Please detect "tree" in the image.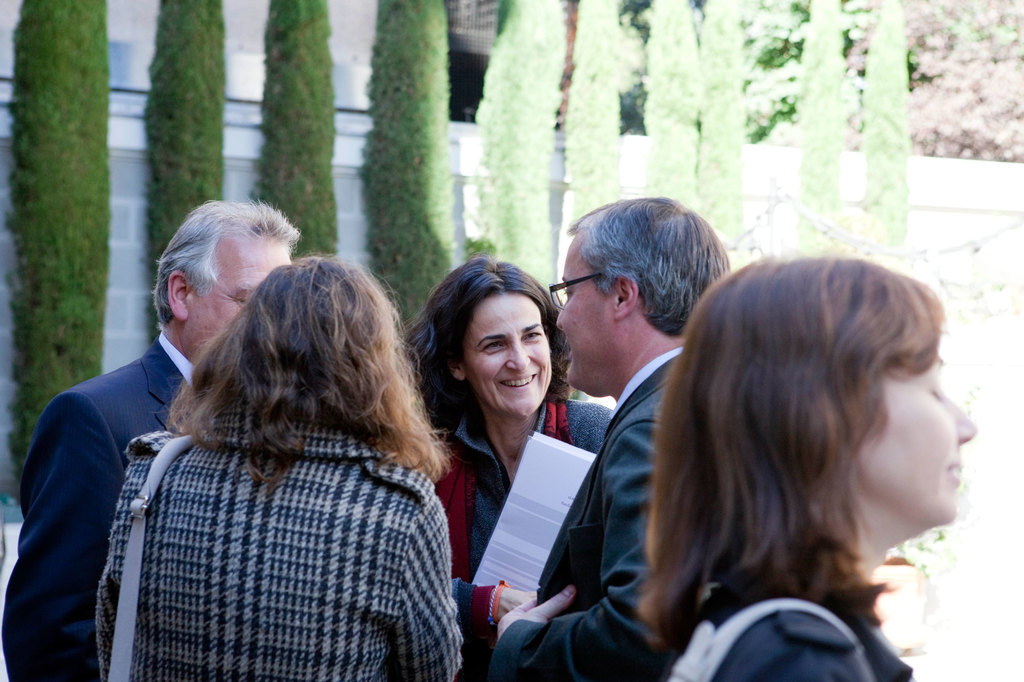
rect(246, 0, 341, 251).
